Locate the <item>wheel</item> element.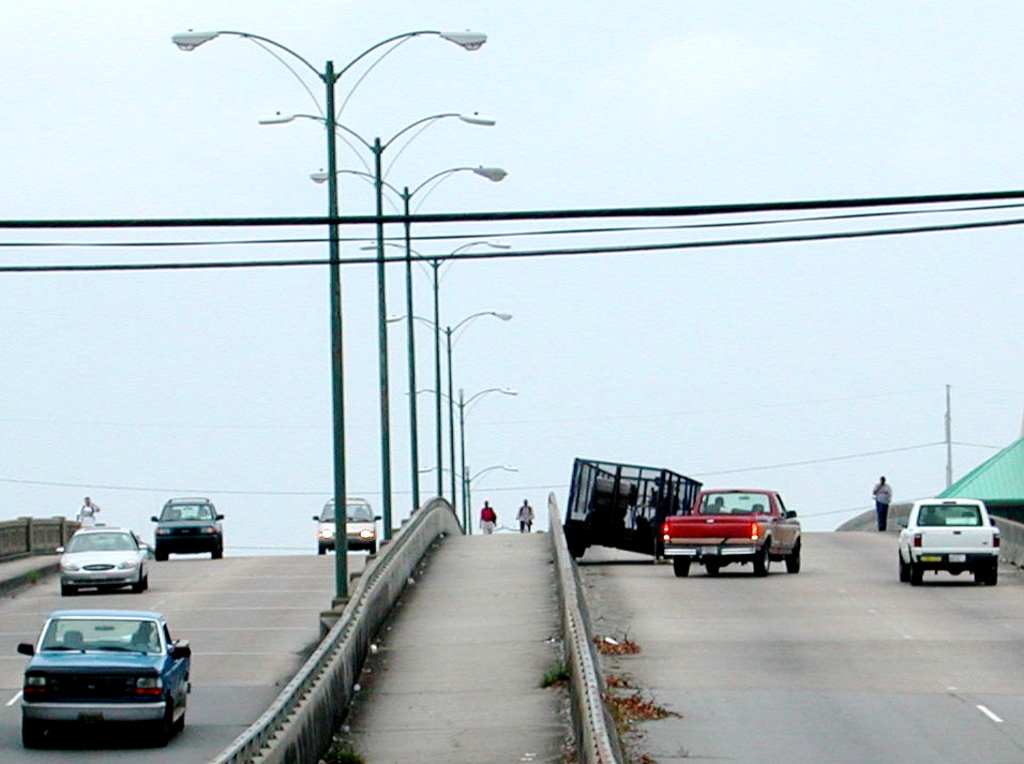
Element bbox: bbox=(981, 548, 999, 584).
